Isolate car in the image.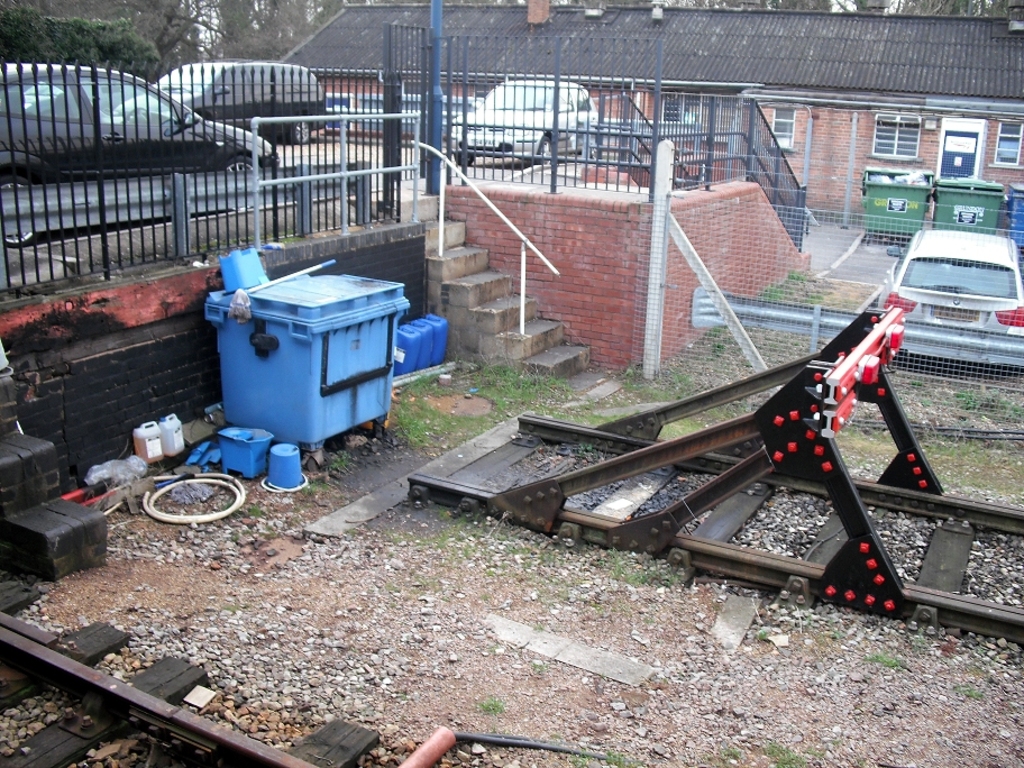
Isolated region: [x1=1, y1=58, x2=278, y2=188].
